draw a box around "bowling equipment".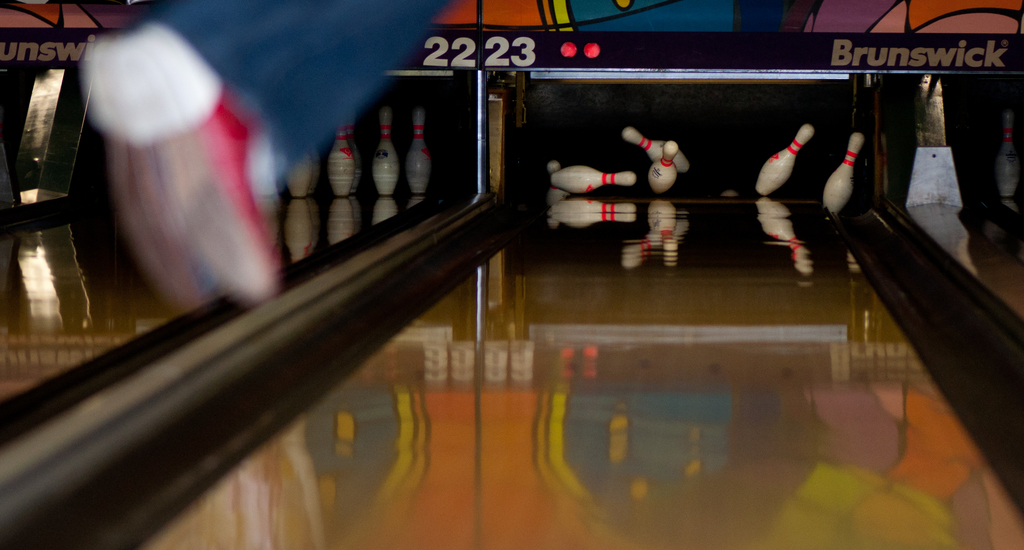
l=646, t=140, r=678, b=197.
